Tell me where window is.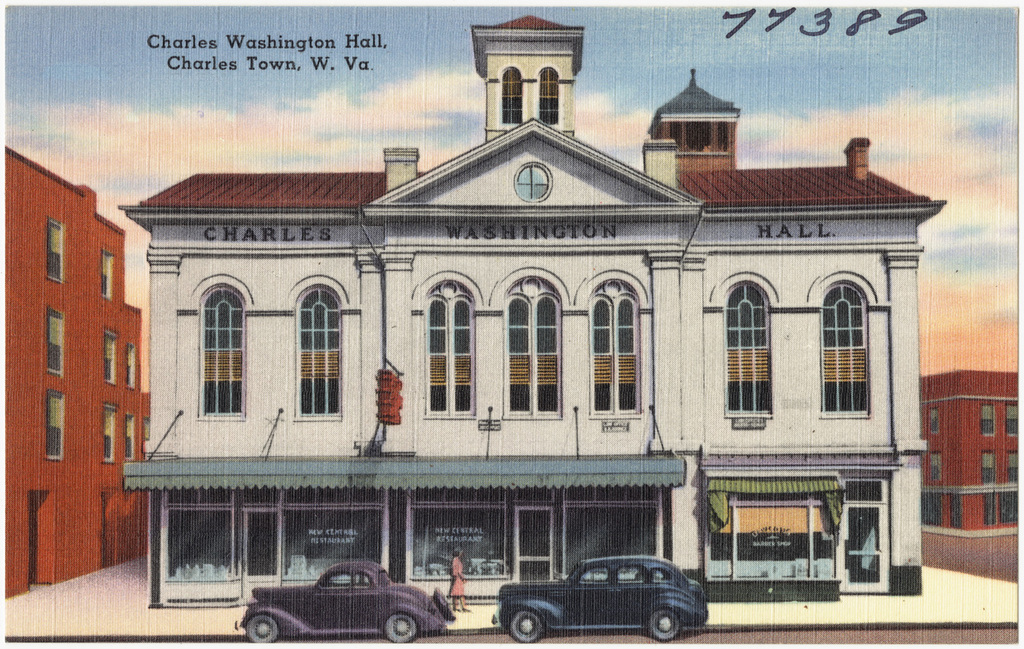
window is at {"left": 104, "top": 331, "right": 115, "bottom": 383}.
